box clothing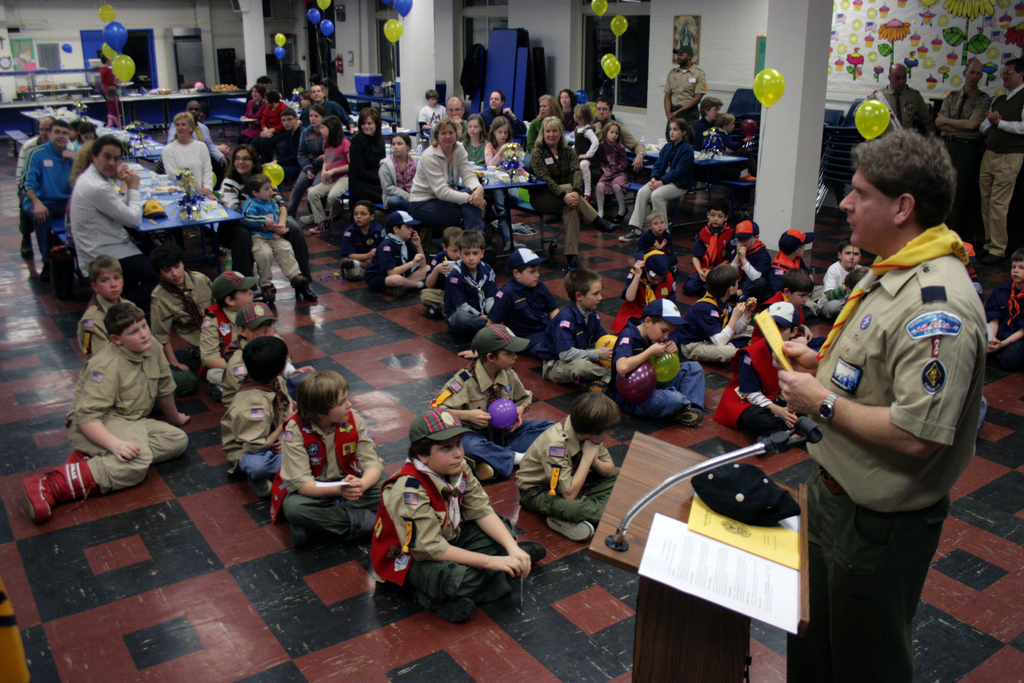
crop(662, 63, 710, 129)
